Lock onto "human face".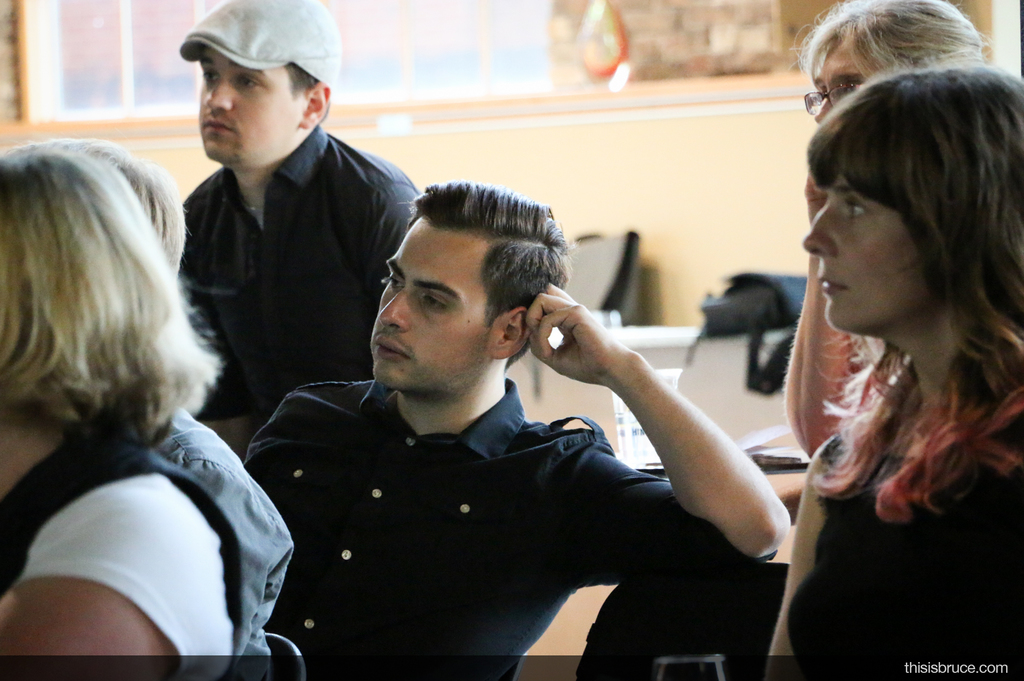
Locked: <region>803, 183, 936, 337</region>.
